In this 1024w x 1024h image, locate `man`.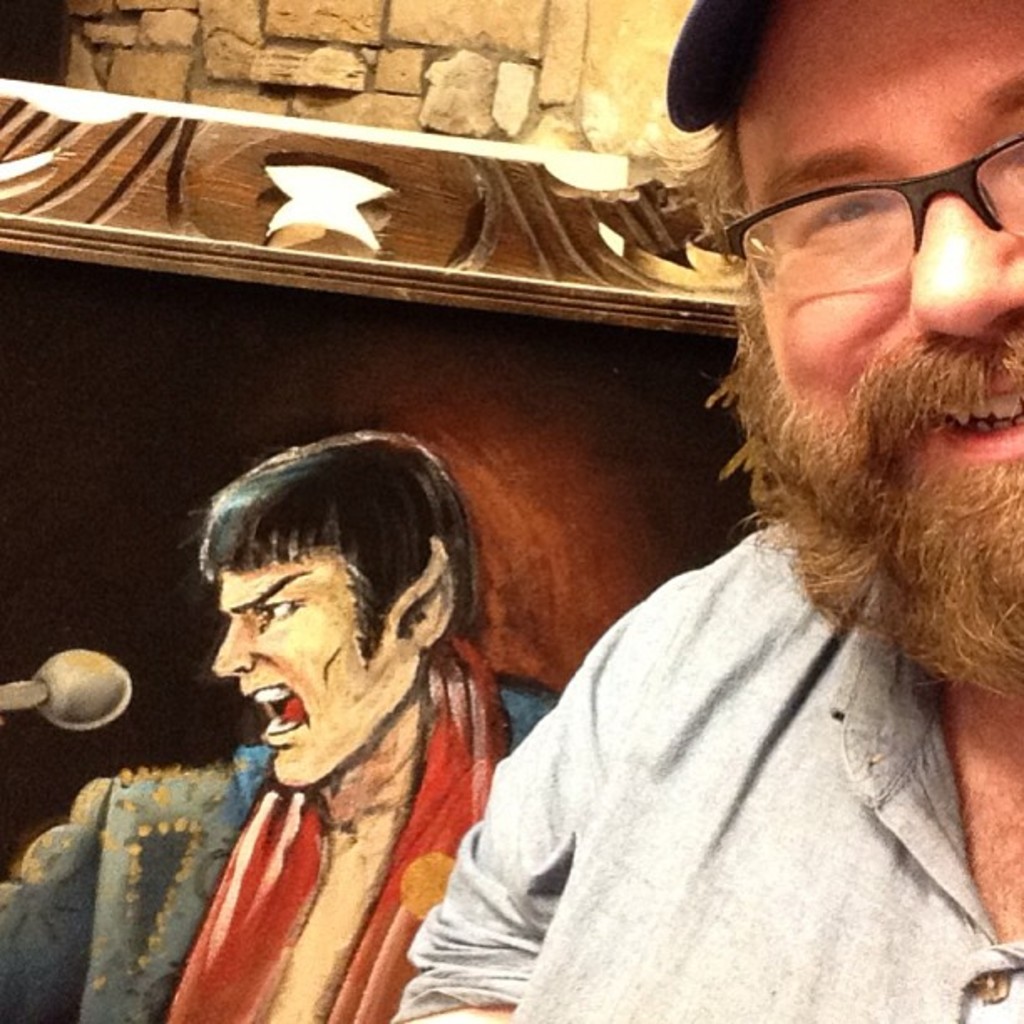
Bounding box: 383:0:1022:1022.
